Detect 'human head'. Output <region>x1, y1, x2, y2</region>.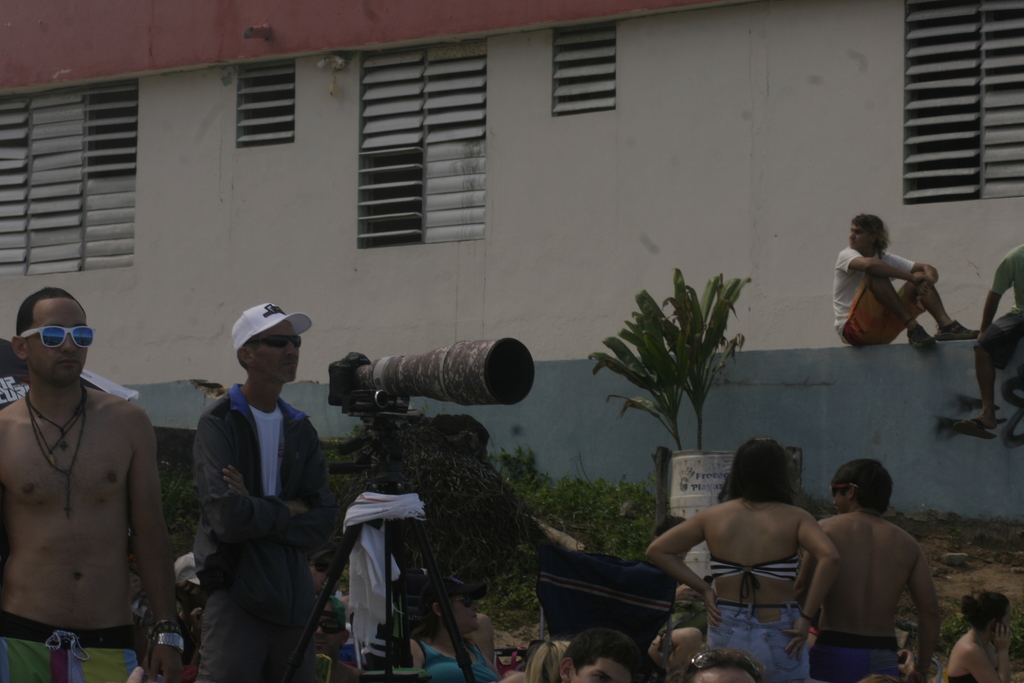
<region>721, 433, 792, 504</region>.
